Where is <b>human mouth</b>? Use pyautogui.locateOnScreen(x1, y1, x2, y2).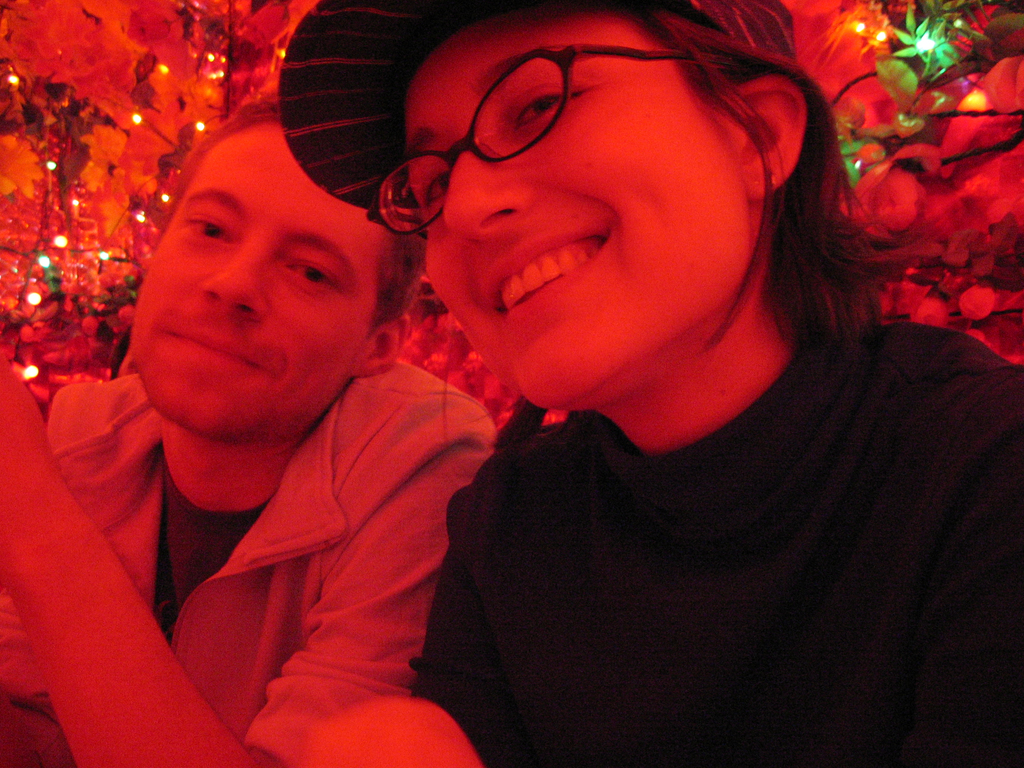
pyautogui.locateOnScreen(482, 230, 611, 326).
